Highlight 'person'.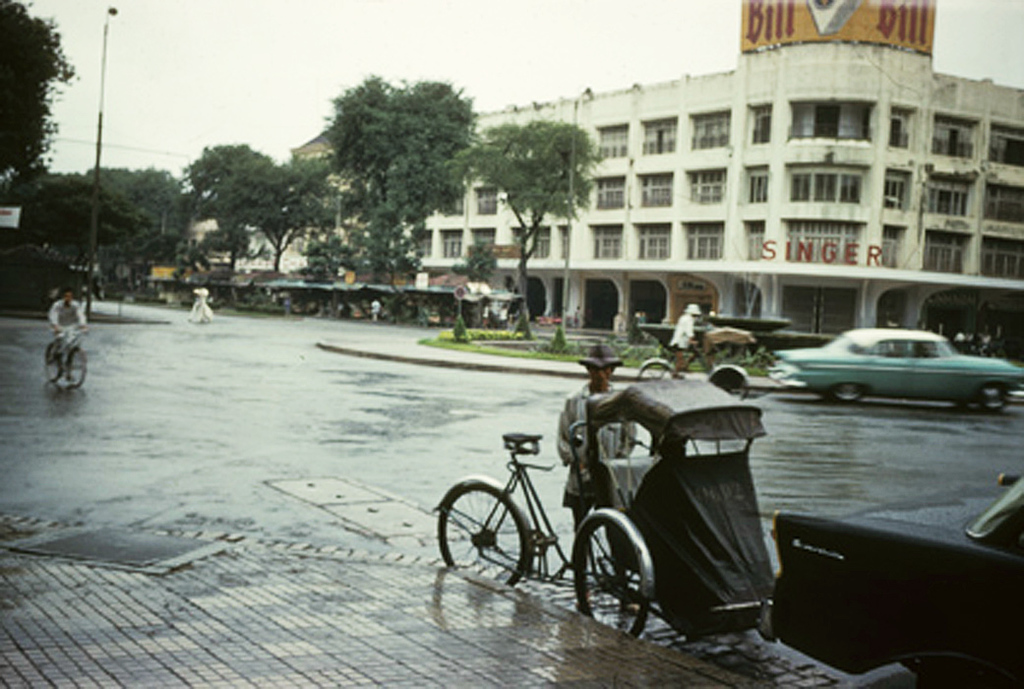
Highlighted region: <box>664,299,701,386</box>.
